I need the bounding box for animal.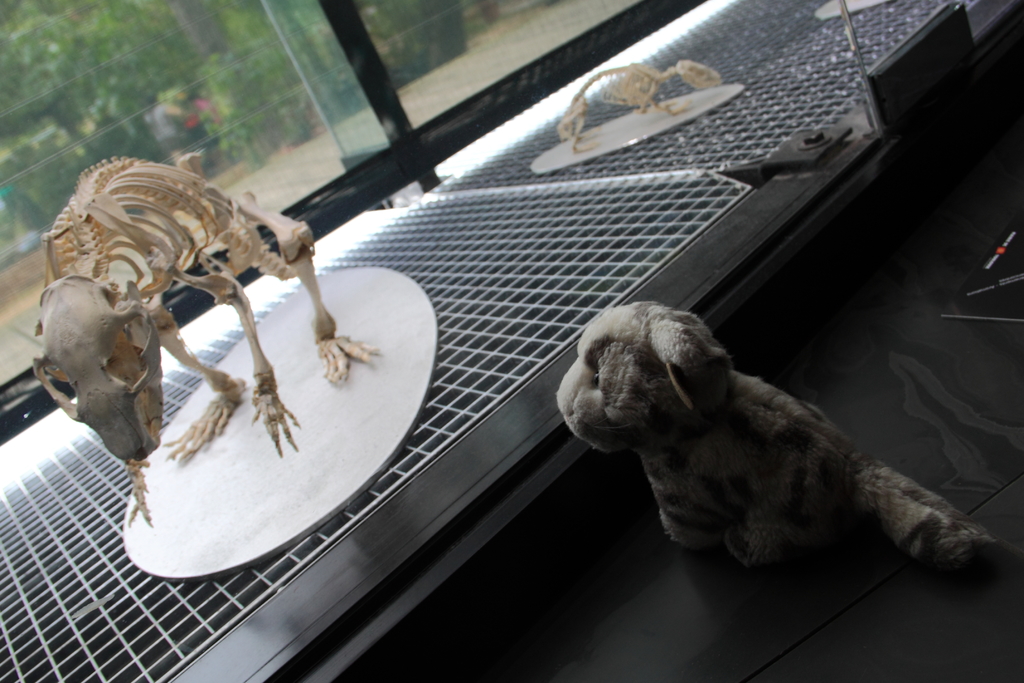
Here it is: (28, 158, 385, 519).
